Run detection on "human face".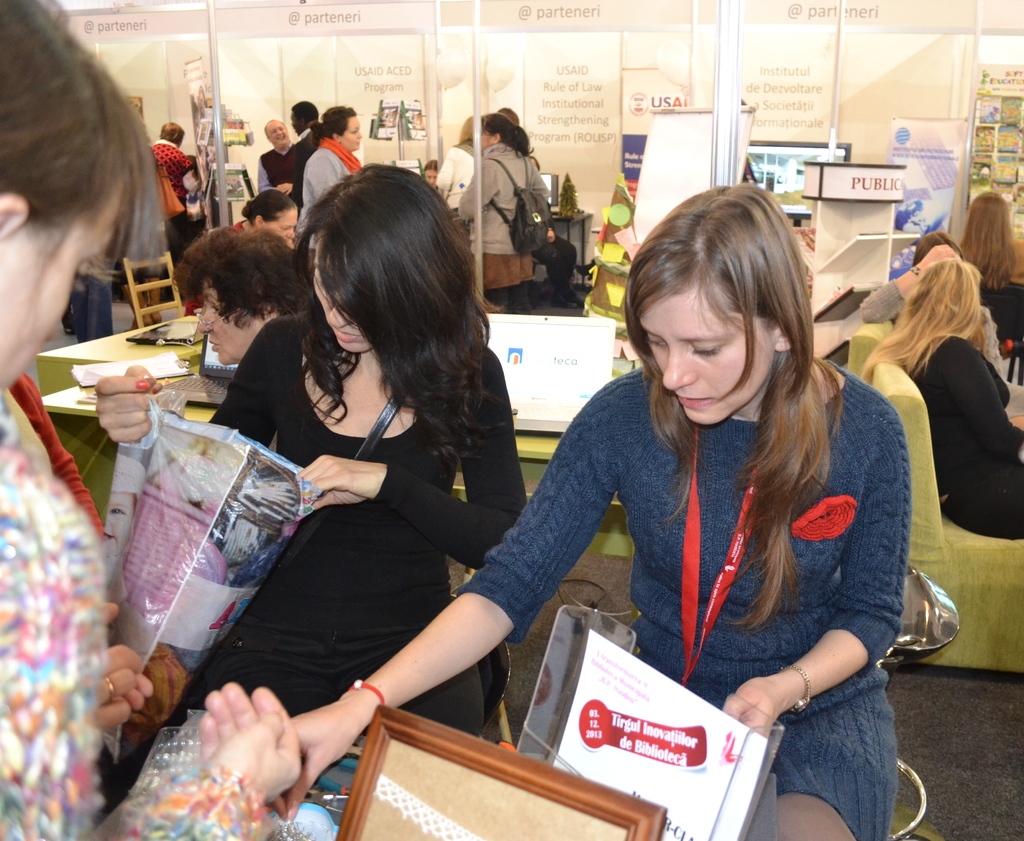
Result: [x1=638, y1=284, x2=777, y2=427].
